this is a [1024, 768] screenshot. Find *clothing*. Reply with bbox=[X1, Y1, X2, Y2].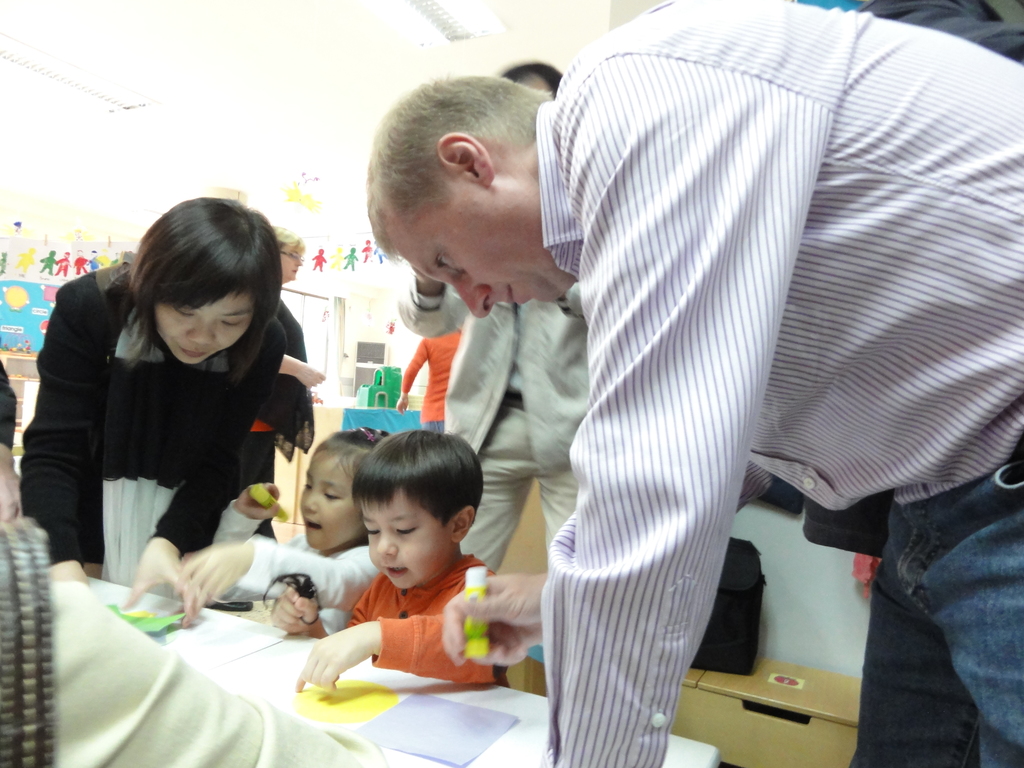
bbox=[28, 260, 314, 579].
